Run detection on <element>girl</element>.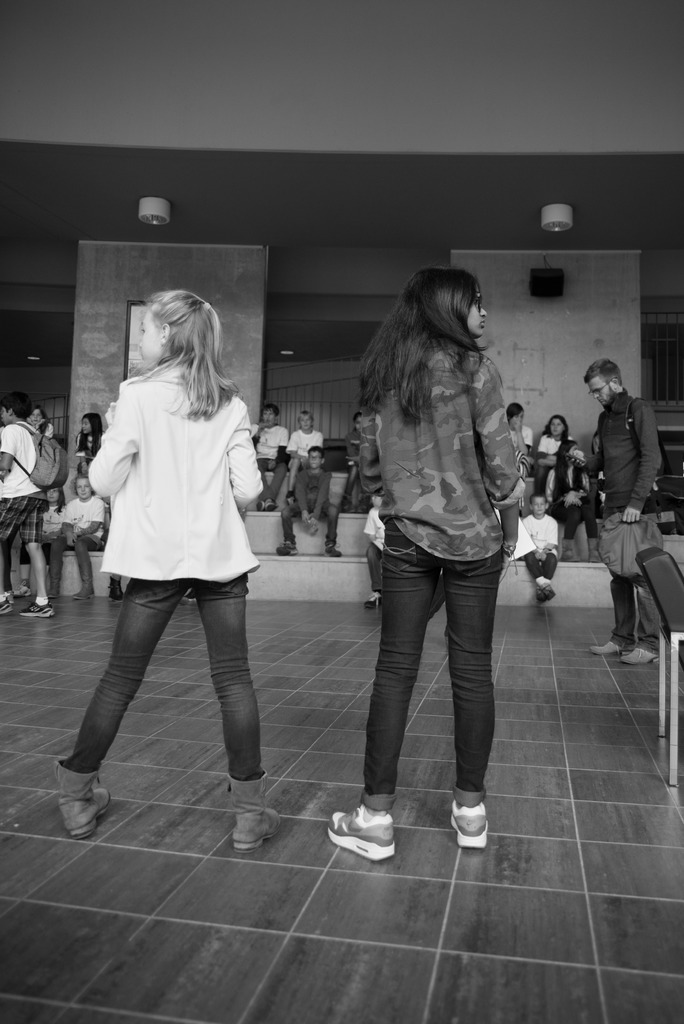
Result: (x1=51, y1=282, x2=280, y2=854).
